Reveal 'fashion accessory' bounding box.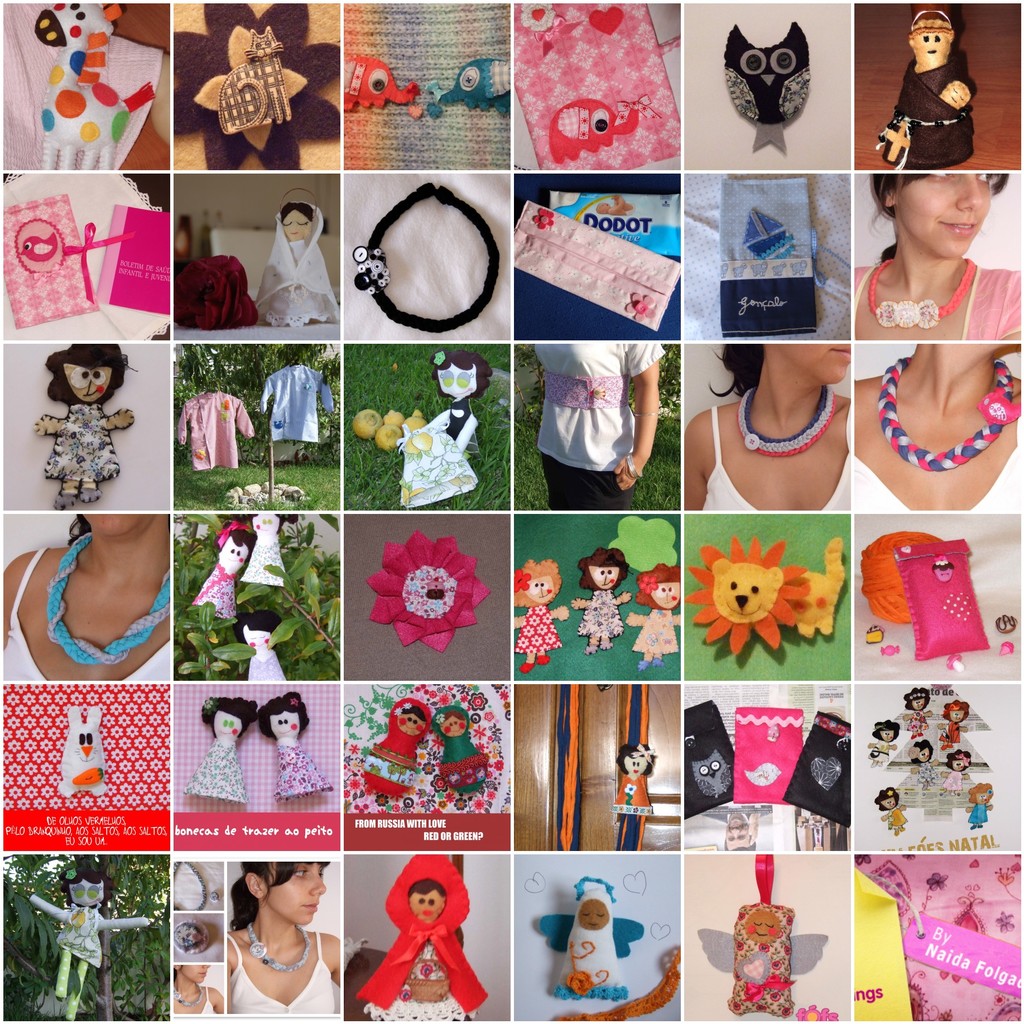
Revealed: 879, 359, 1023, 476.
